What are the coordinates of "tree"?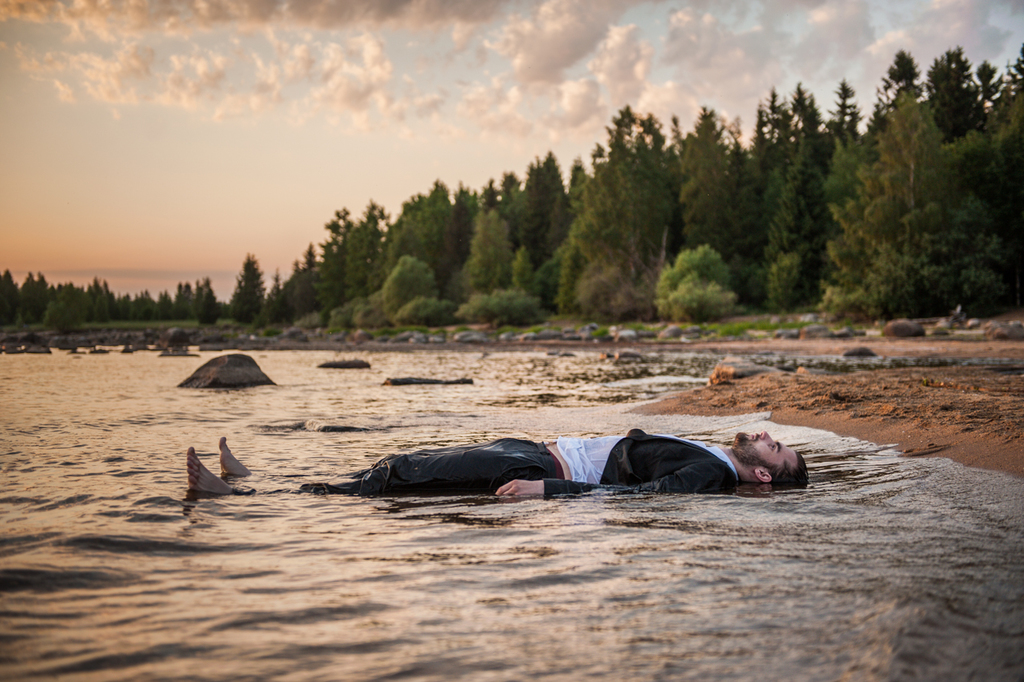
rect(761, 81, 794, 152).
